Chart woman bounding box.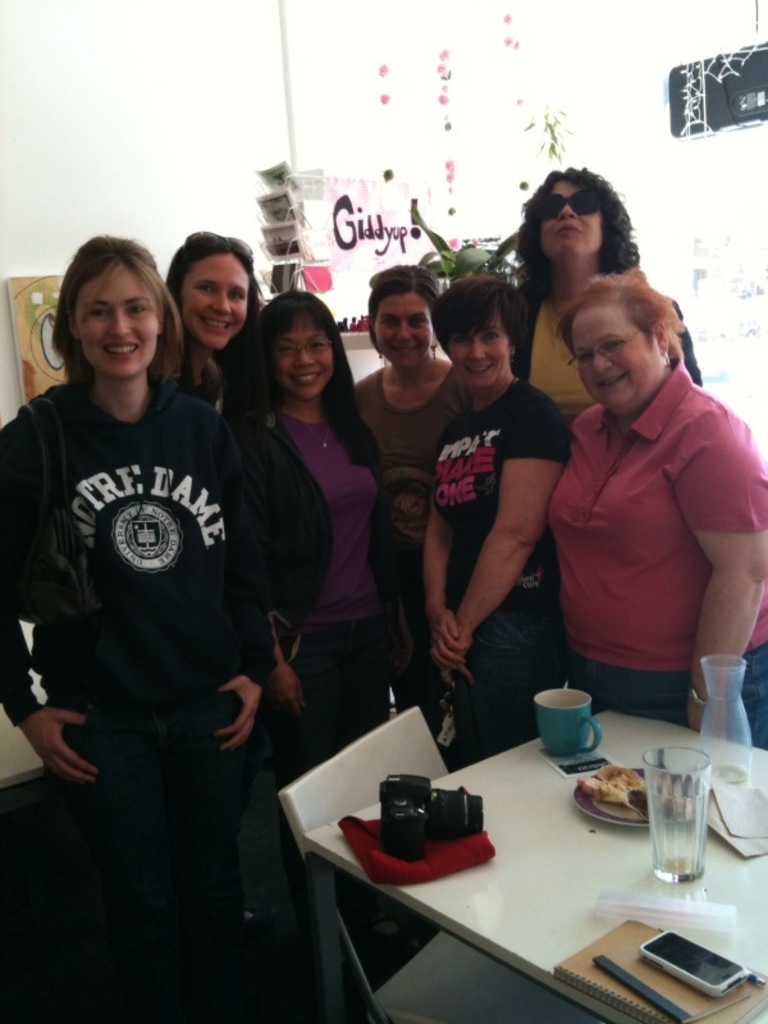
Charted: <bbox>220, 278, 398, 795</bbox>.
